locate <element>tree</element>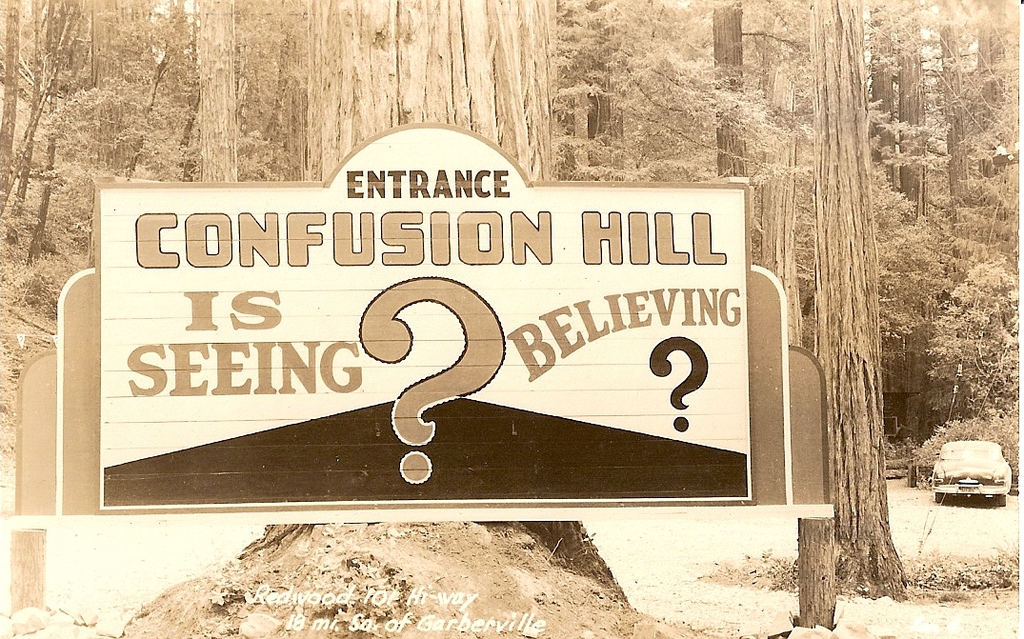
<box>540,0,594,187</box>
